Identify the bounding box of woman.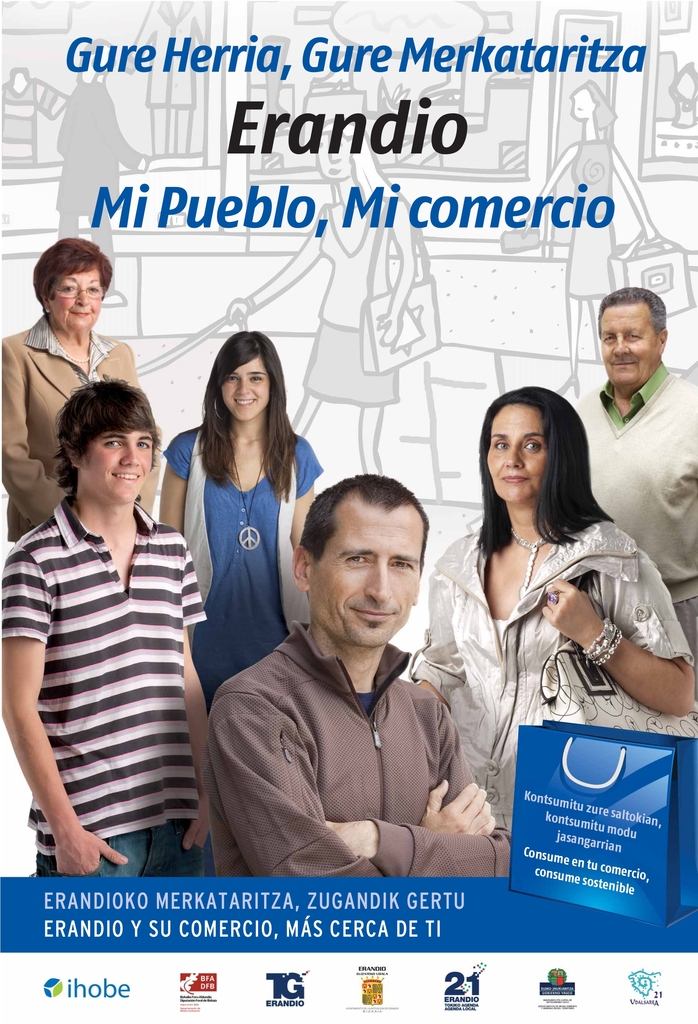
select_region(511, 81, 670, 396).
